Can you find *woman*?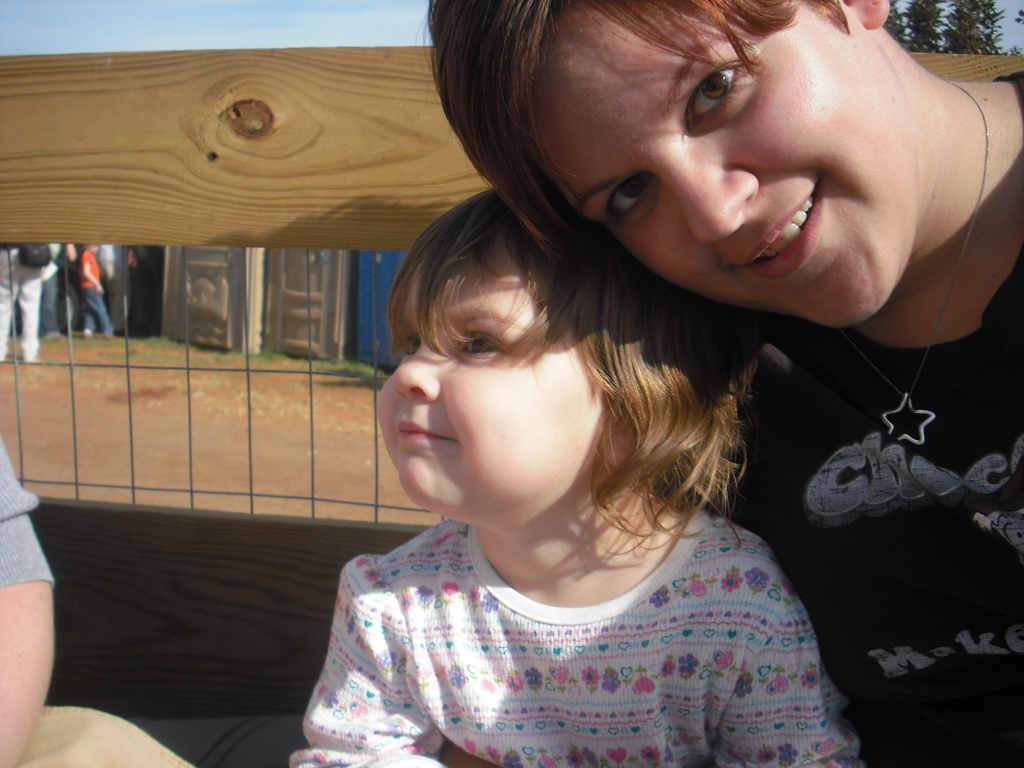
Yes, bounding box: (x1=395, y1=0, x2=1010, y2=767).
